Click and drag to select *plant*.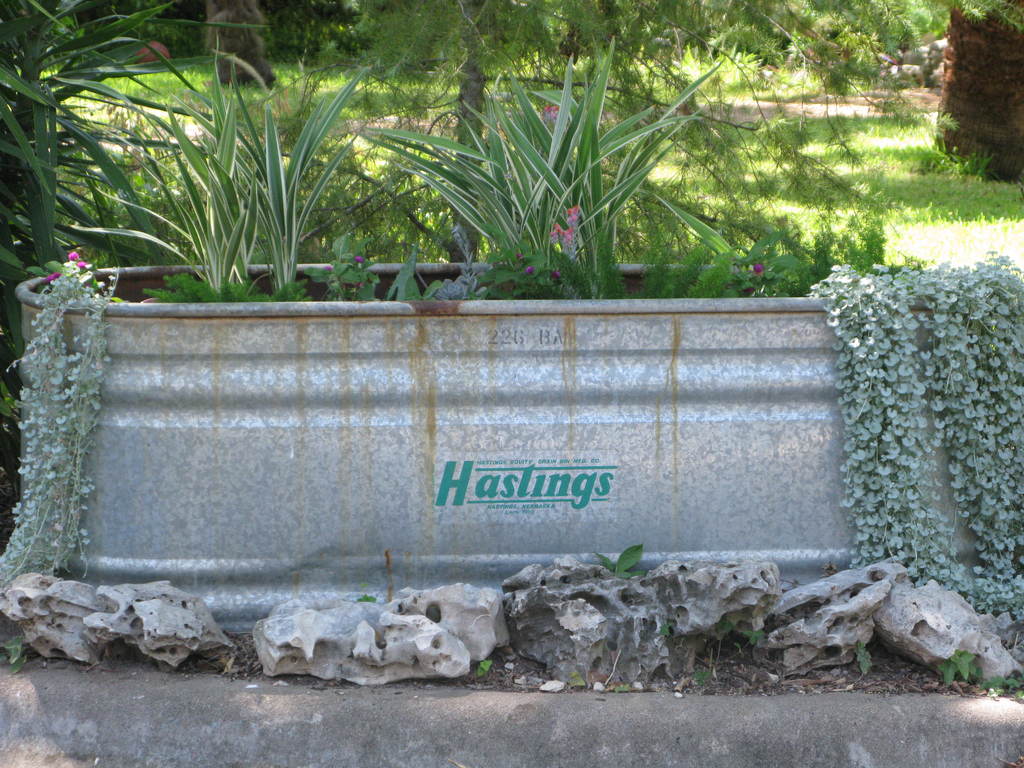
Selection: bbox=(758, 214, 896, 295).
